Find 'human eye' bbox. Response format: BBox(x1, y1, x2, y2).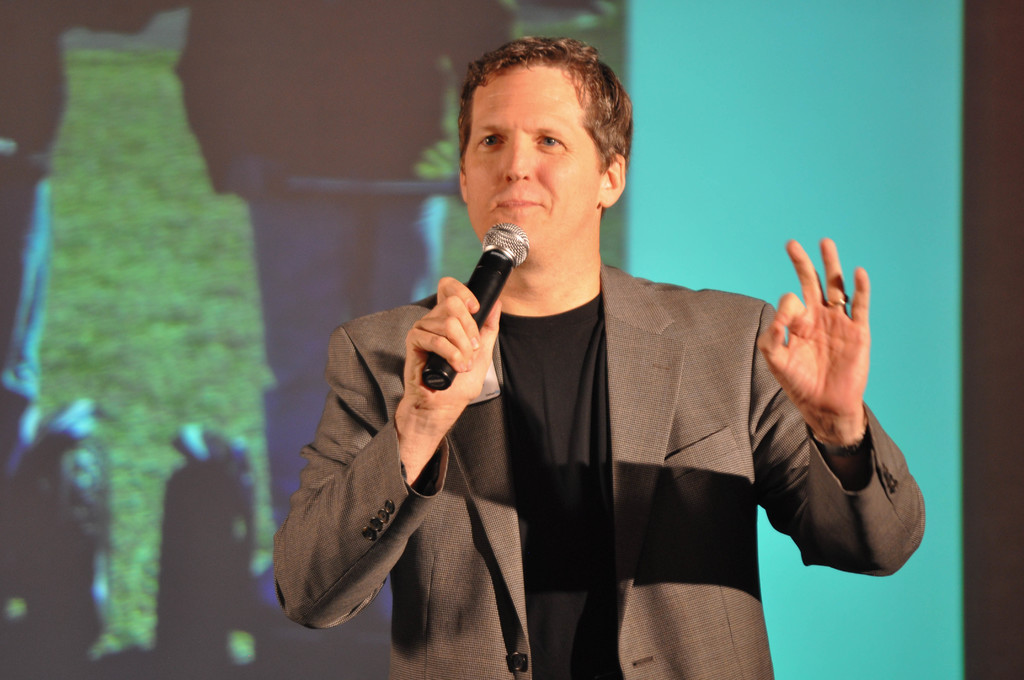
BBox(477, 131, 507, 156).
